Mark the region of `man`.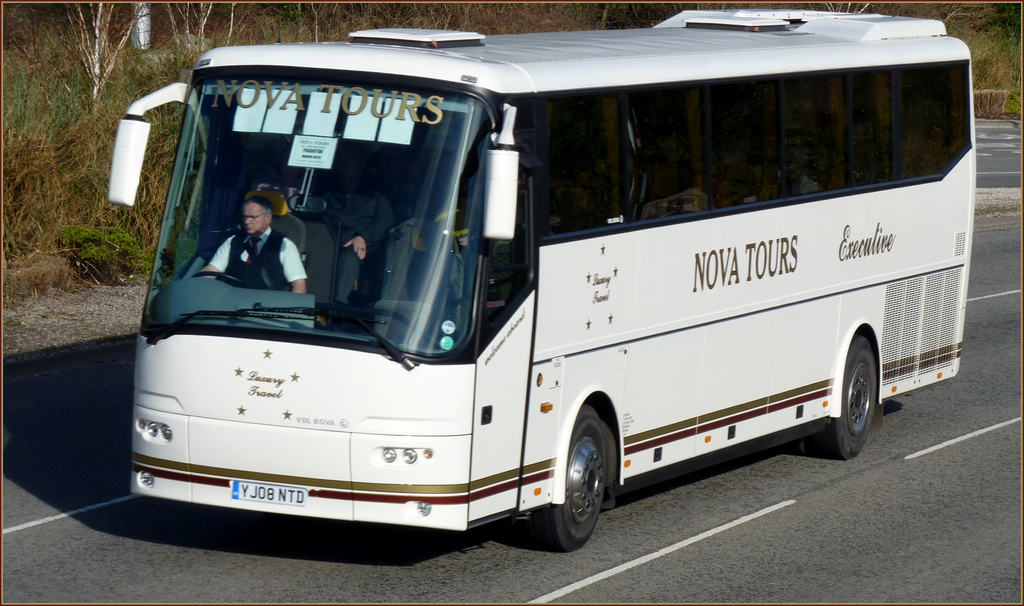
Region: [791,158,821,193].
